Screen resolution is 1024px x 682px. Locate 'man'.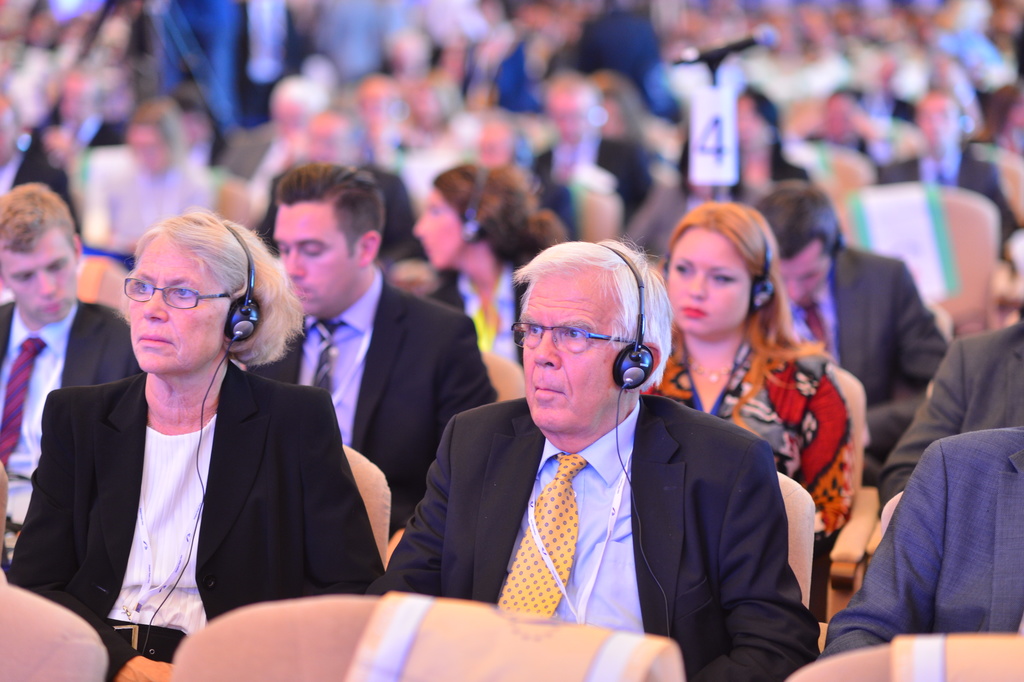
(left=0, top=183, right=156, bottom=582).
